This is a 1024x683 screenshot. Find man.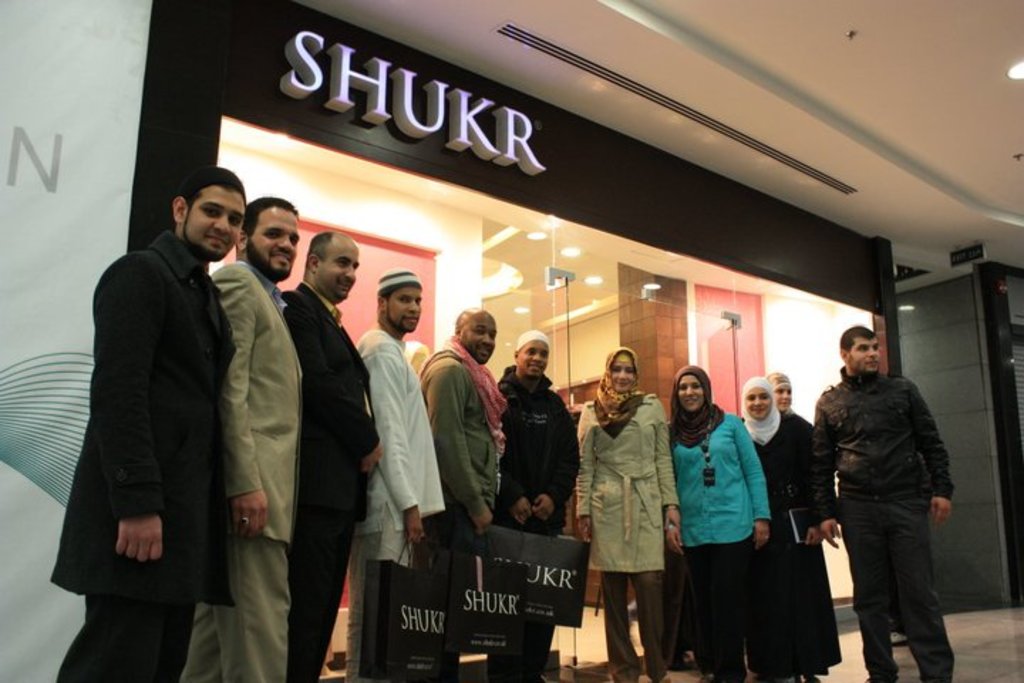
Bounding box: <region>481, 329, 585, 682</region>.
